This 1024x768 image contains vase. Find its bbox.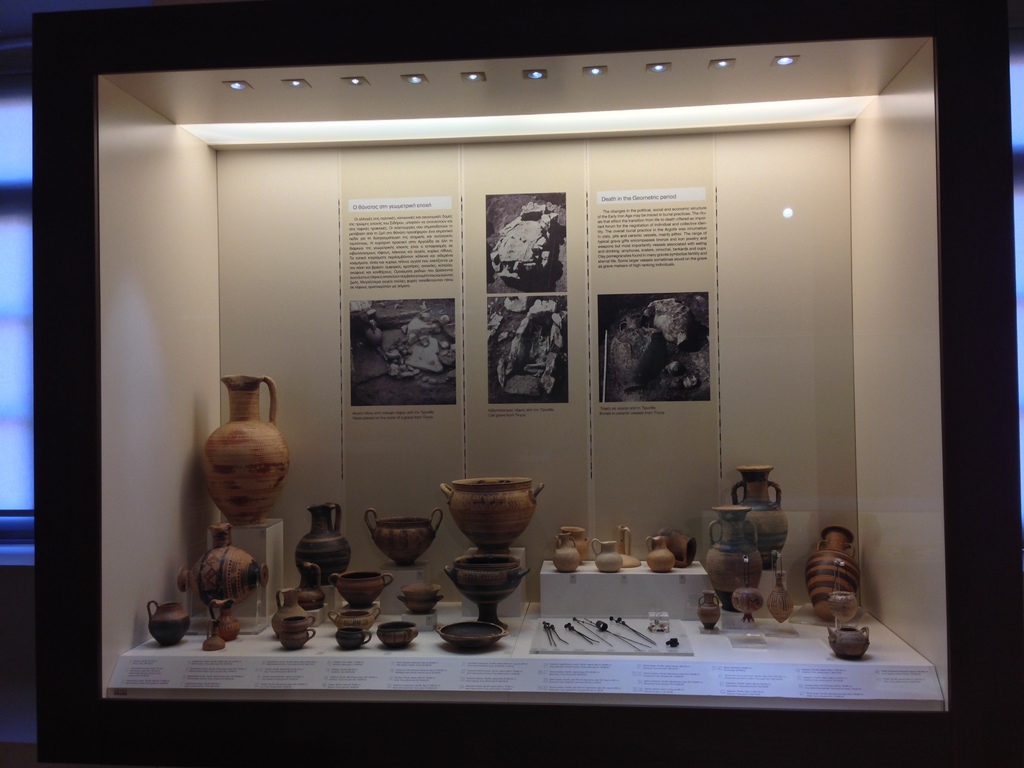
bbox=[697, 587, 723, 635].
